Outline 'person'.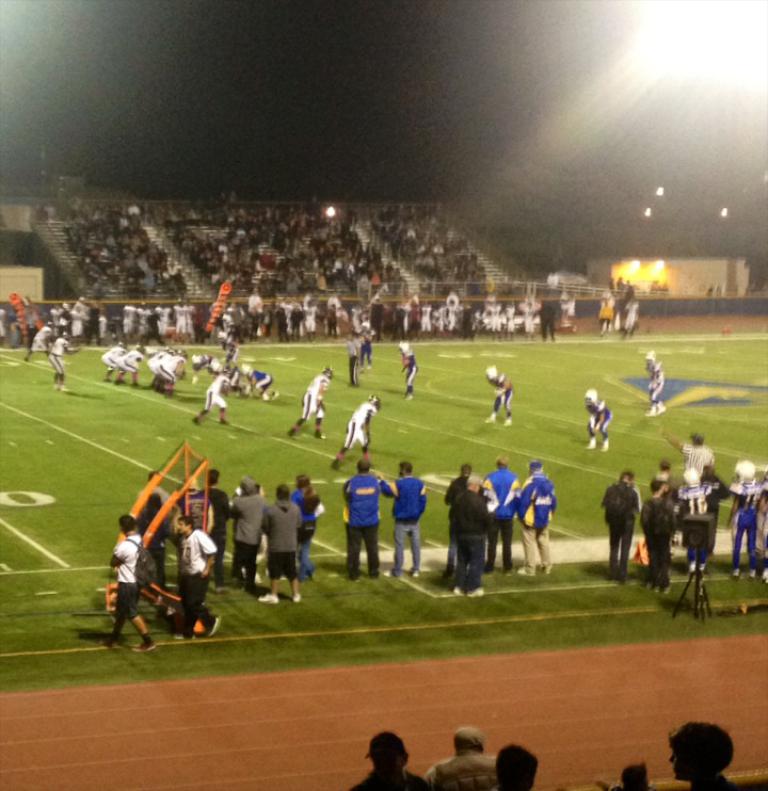
Outline: (x1=509, y1=464, x2=561, y2=579).
